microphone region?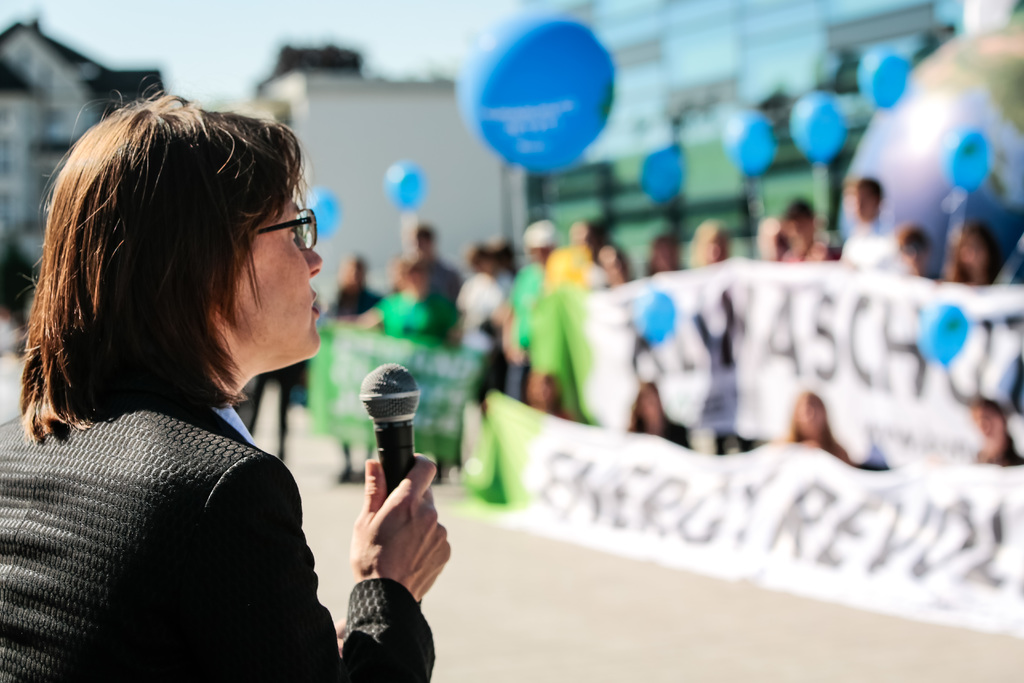
360:359:421:493
